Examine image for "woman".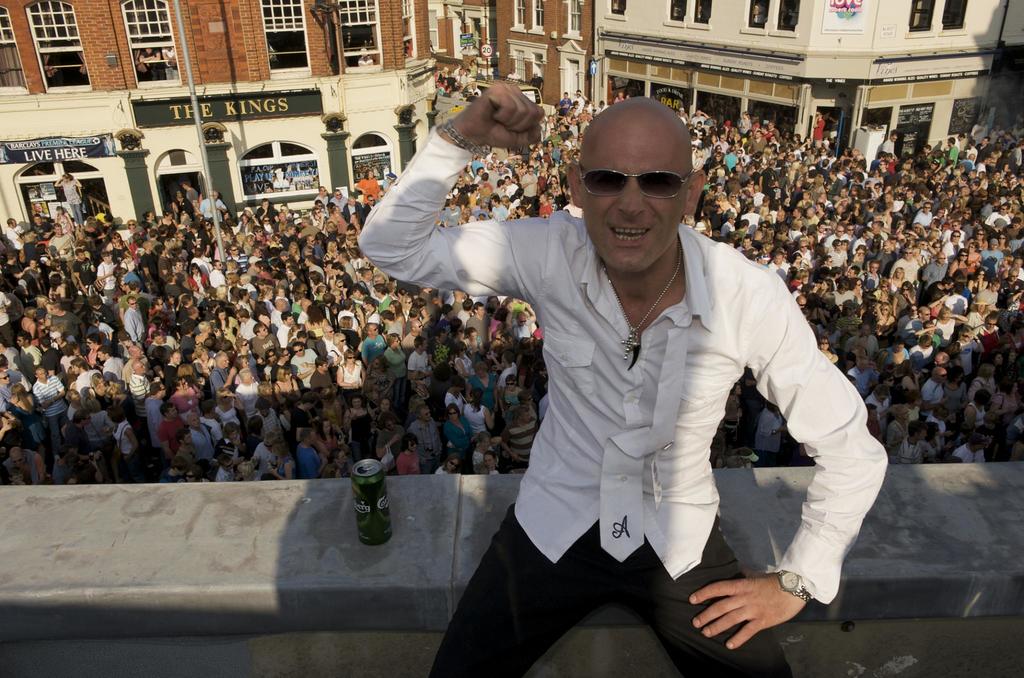
Examination result: <region>215, 307, 237, 343</region>.
